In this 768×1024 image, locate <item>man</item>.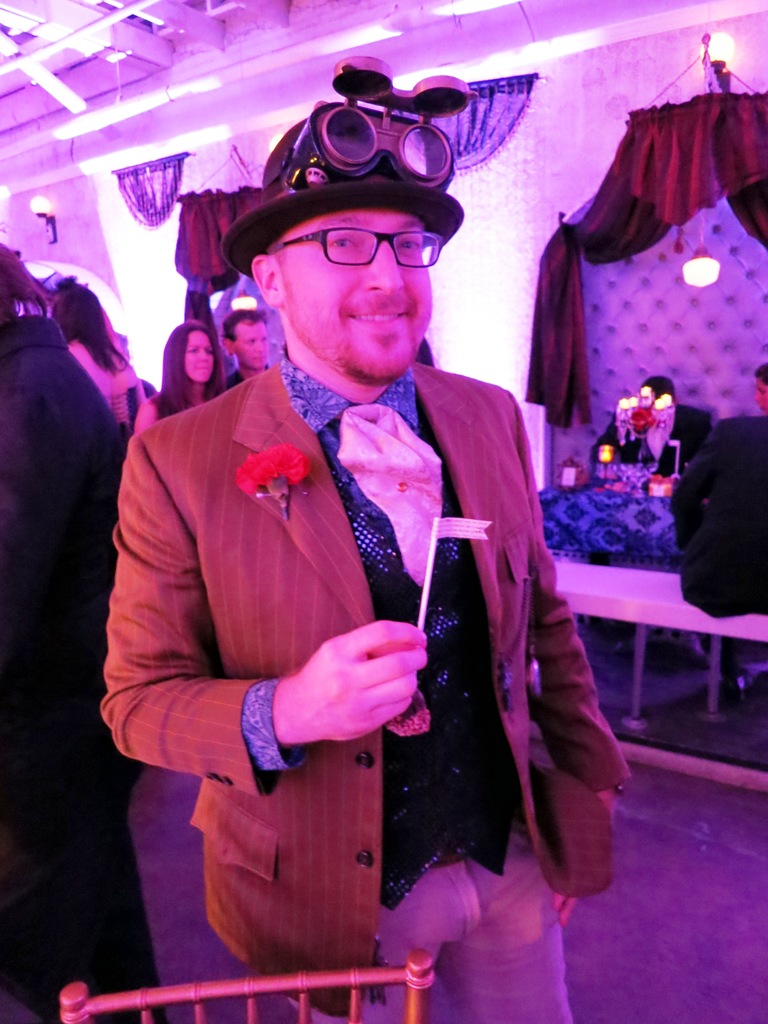
Bounding box: (x1=105, y1=107, x2=621, y2=996).
